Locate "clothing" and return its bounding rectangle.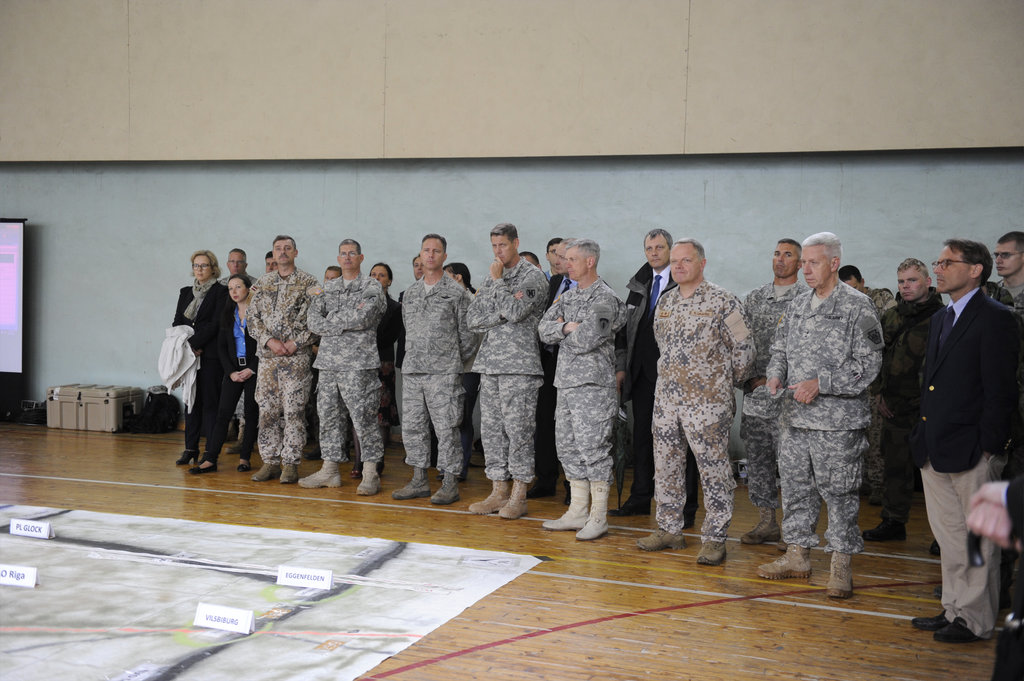
(x1=538, y1=278, x2=630, y2=479).
